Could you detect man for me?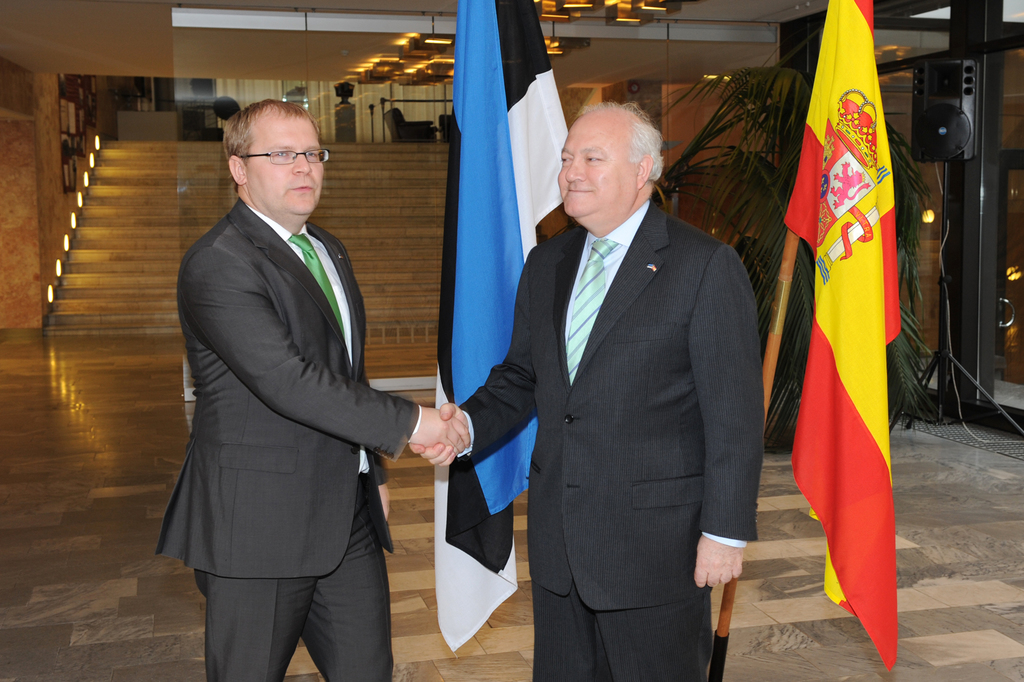
Detection result: 406/100/765/681.
